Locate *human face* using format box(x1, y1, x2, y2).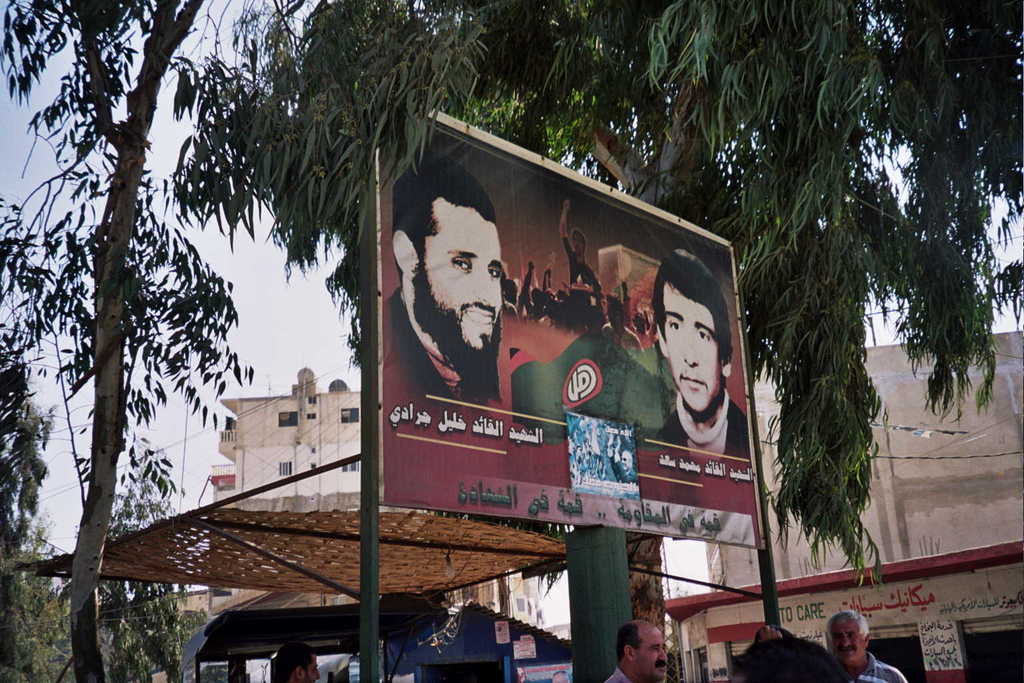
box(307, 656, 321, 680).
